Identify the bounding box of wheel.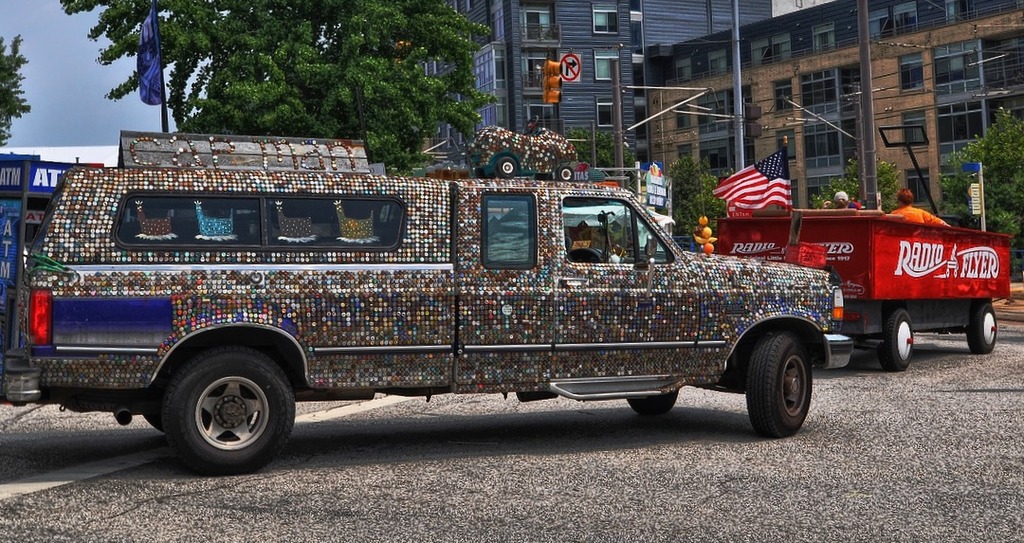
626, 386, 679, 417.
